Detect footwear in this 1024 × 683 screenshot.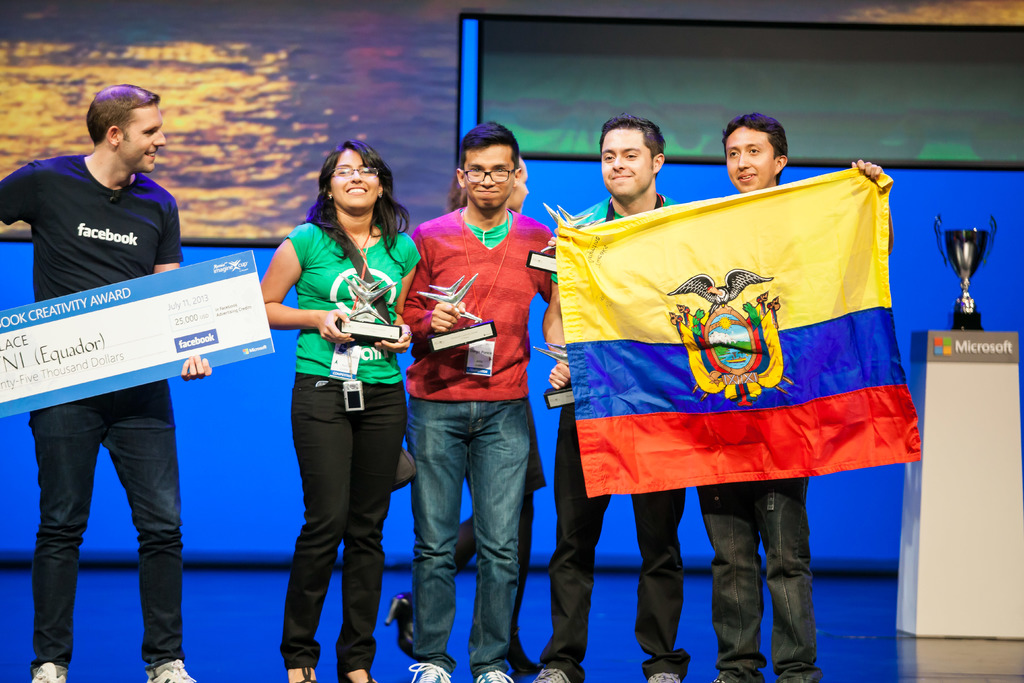
Detection: 530:668:570:682.
